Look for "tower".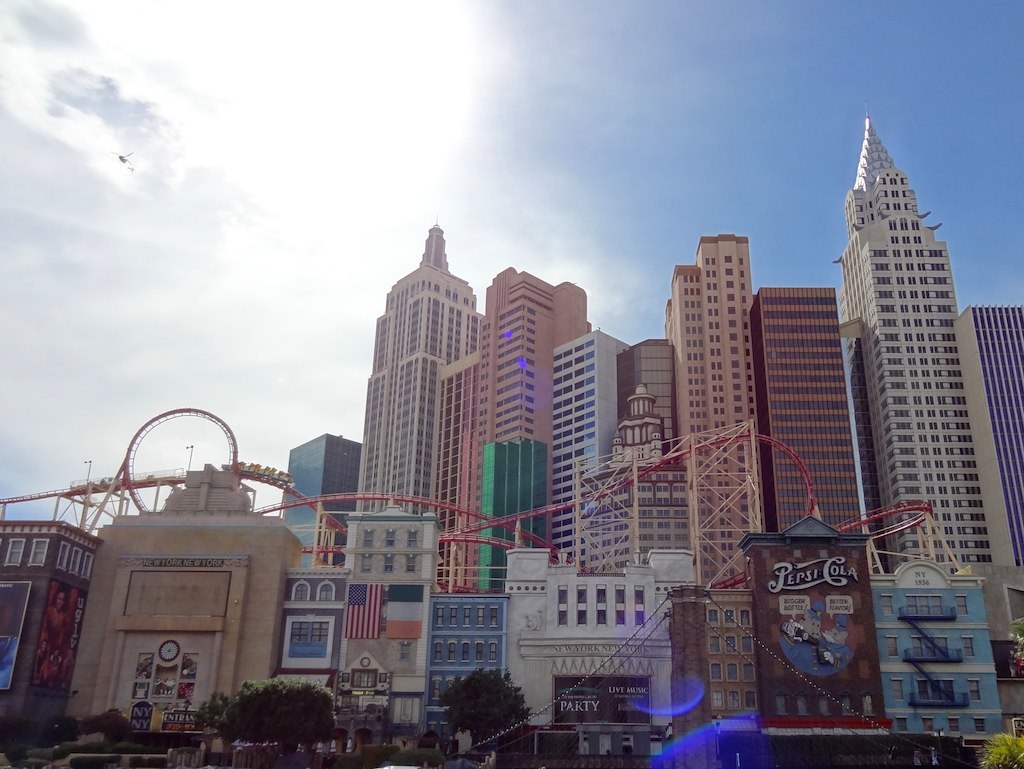
Found: (834, 116, 1000, 575).
